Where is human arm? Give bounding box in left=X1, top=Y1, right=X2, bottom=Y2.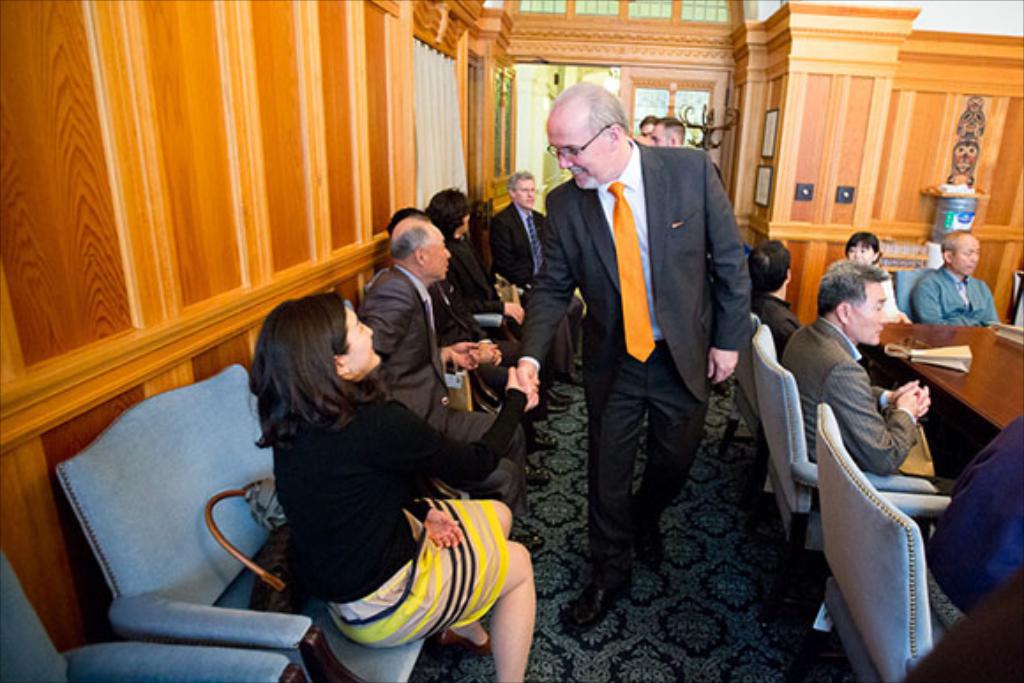
left=390, top=360, right=546, bottom=487.
